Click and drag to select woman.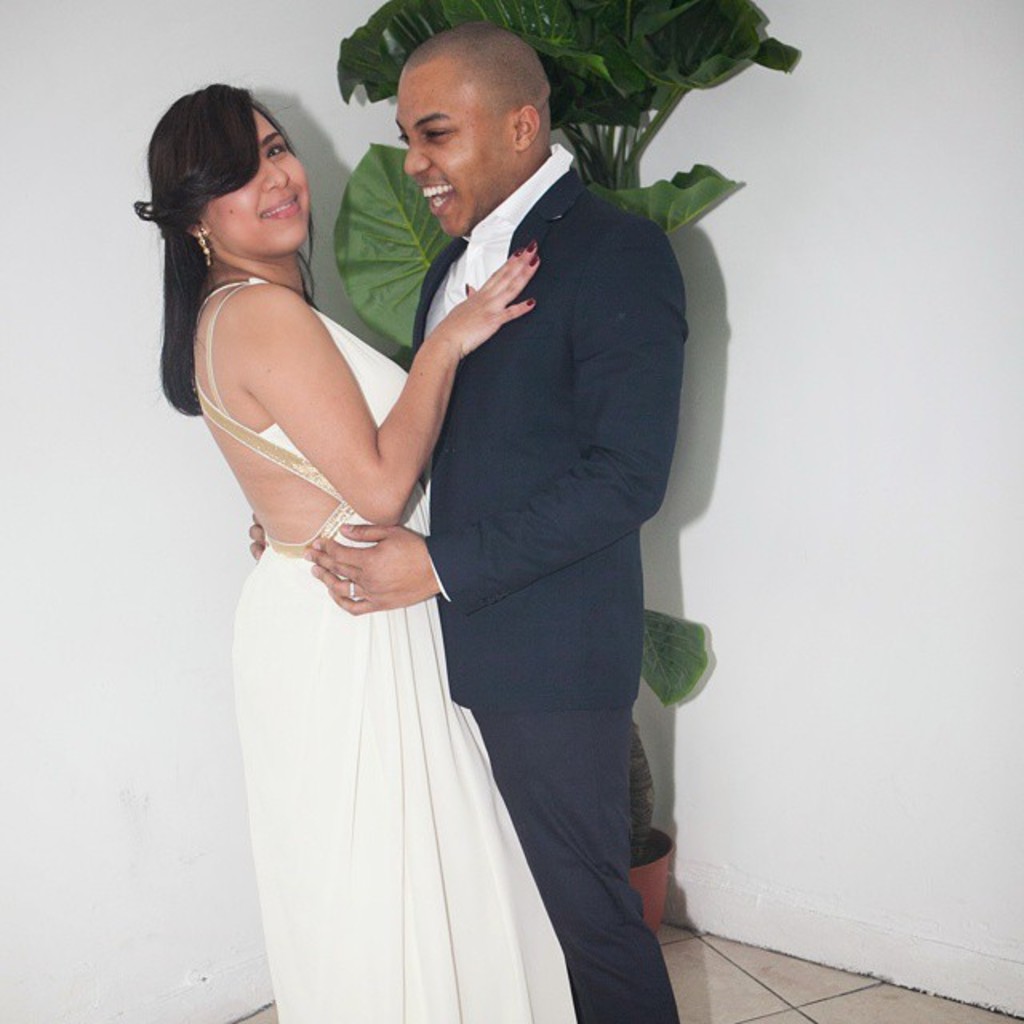
Selection: <bbox>157, 56, 563, 1006</bbox>.
